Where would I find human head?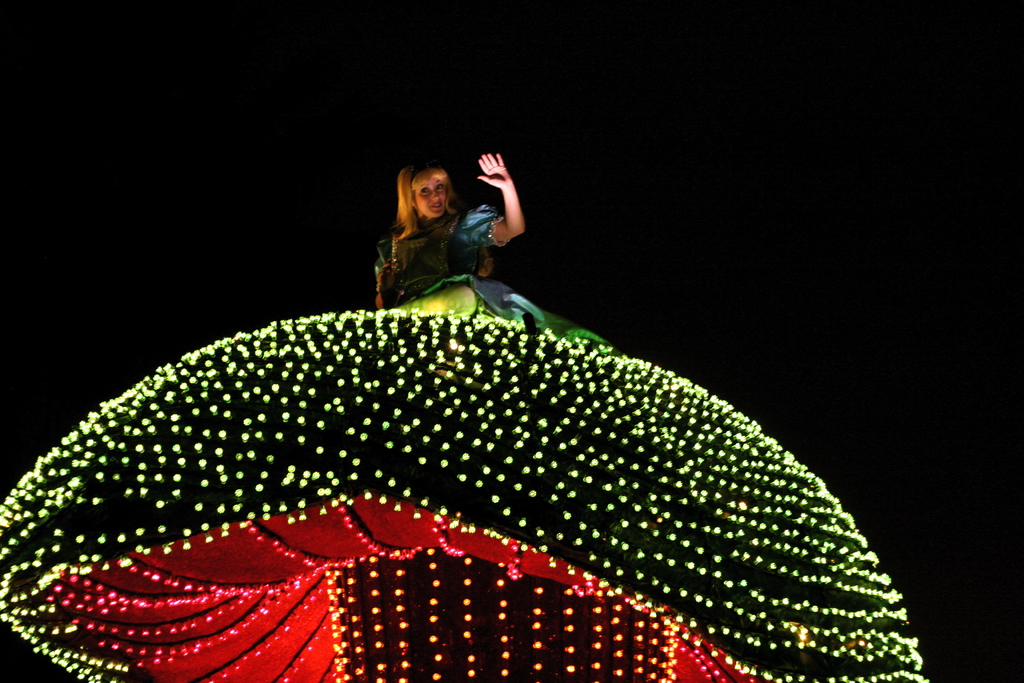
At pyautogui.locateOnScreen(395, 152, 467, 226).
